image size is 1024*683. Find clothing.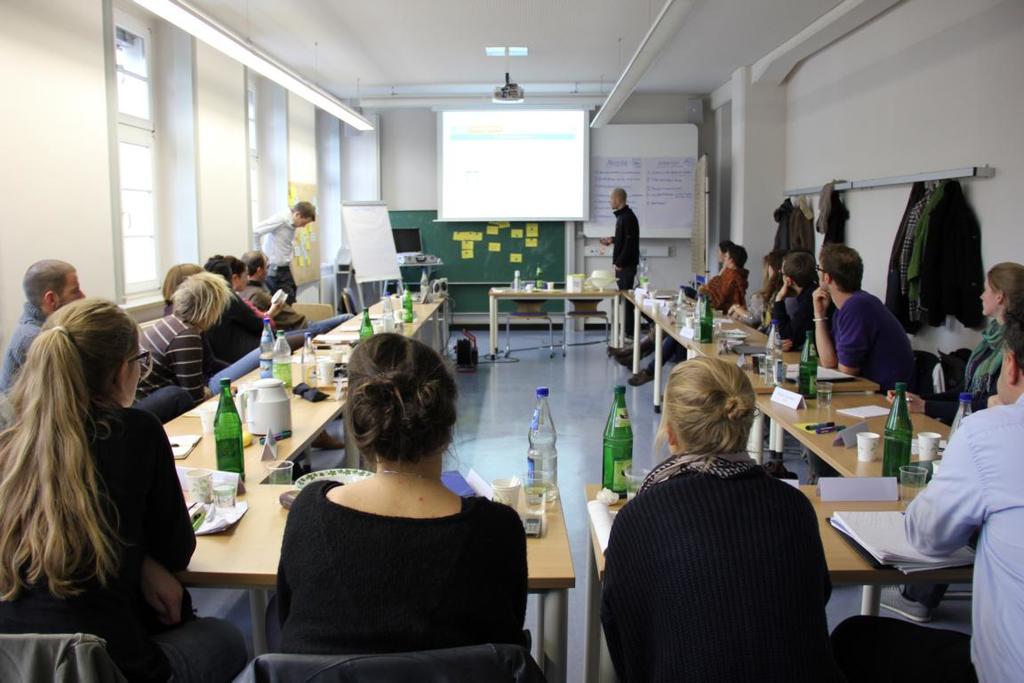
bbox=(264, 479, 525, 658).
